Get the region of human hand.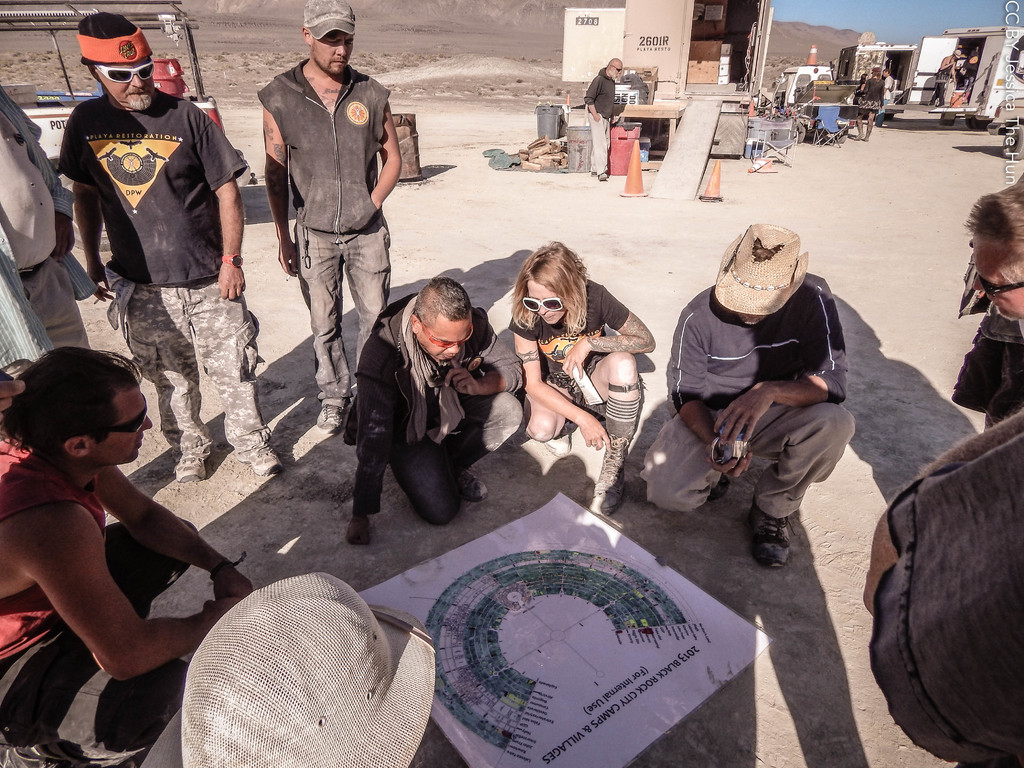
detection(703, 440, 755, 481).
